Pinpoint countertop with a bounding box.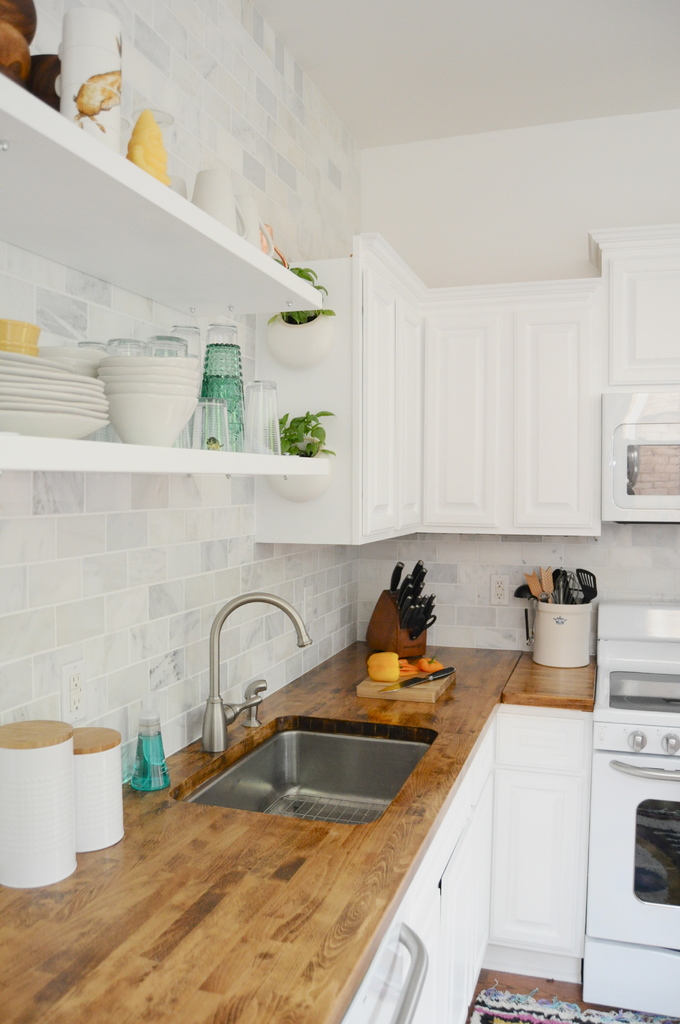
select_region(0, 633, 601, 1023).
